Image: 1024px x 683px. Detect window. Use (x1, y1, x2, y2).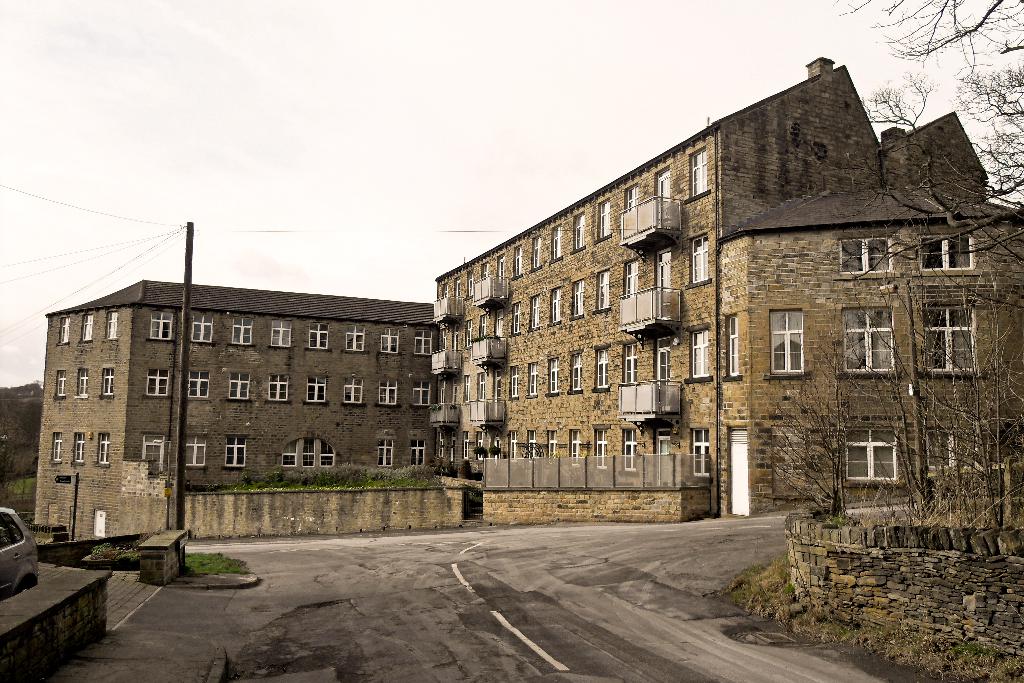
(474, 431, 485, 461).
